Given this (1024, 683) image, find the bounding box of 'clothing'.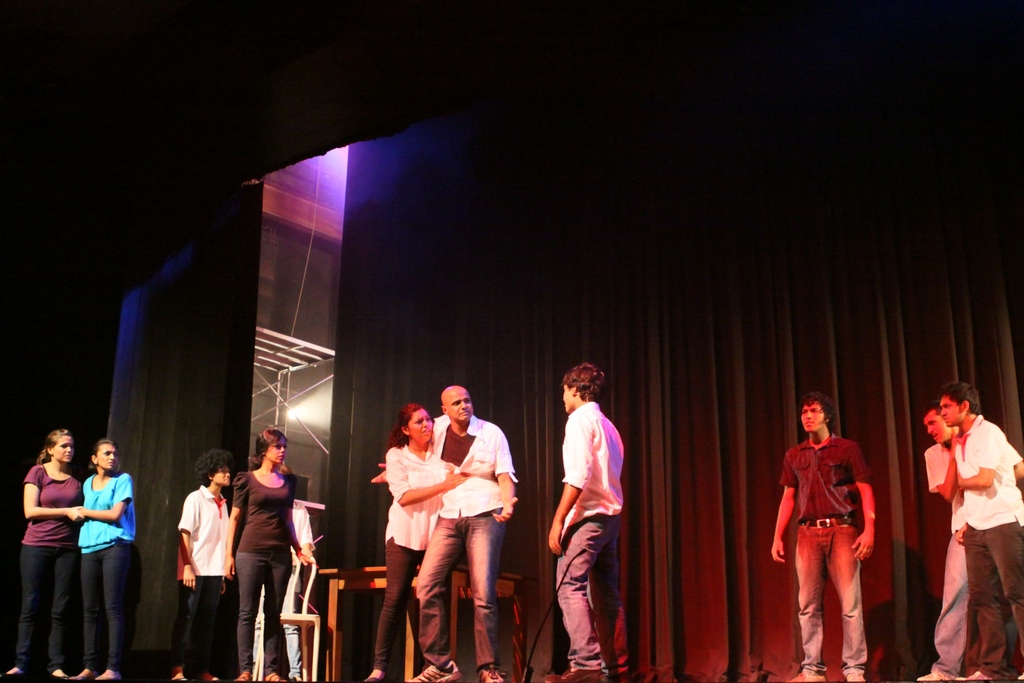
252/498/317/674.
